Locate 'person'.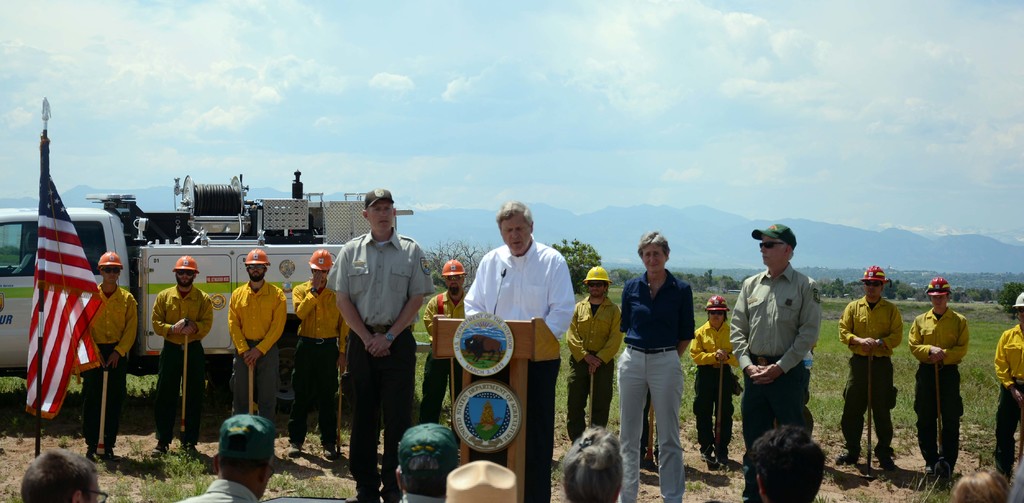
Bounding box: (928, 279, 980, 481).
